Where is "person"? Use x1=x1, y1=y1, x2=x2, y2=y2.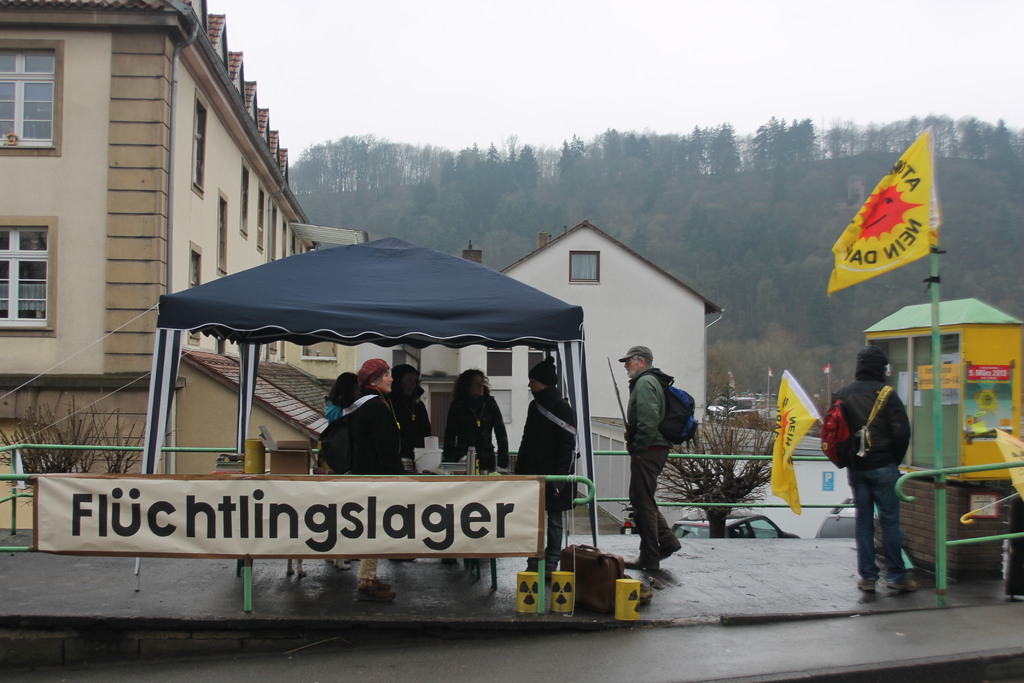
x1=324, y1=369, x2=363, y2=570.
